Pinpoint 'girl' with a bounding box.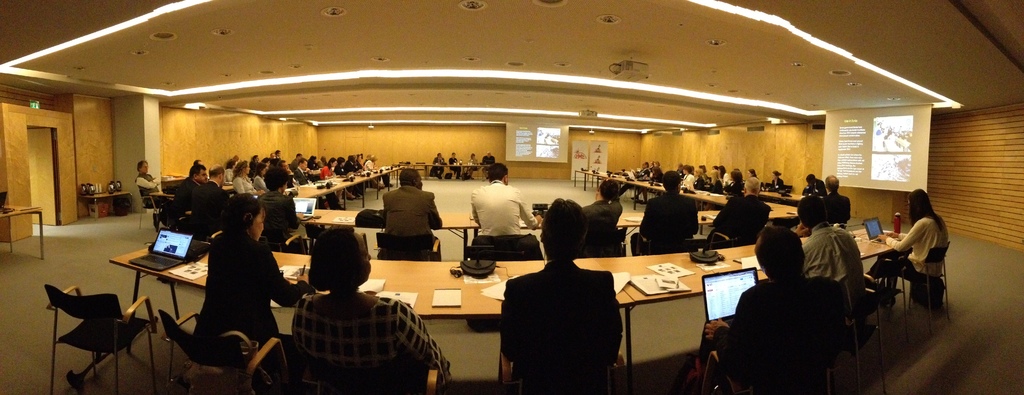
Rect(765, 170, 783, 192).
